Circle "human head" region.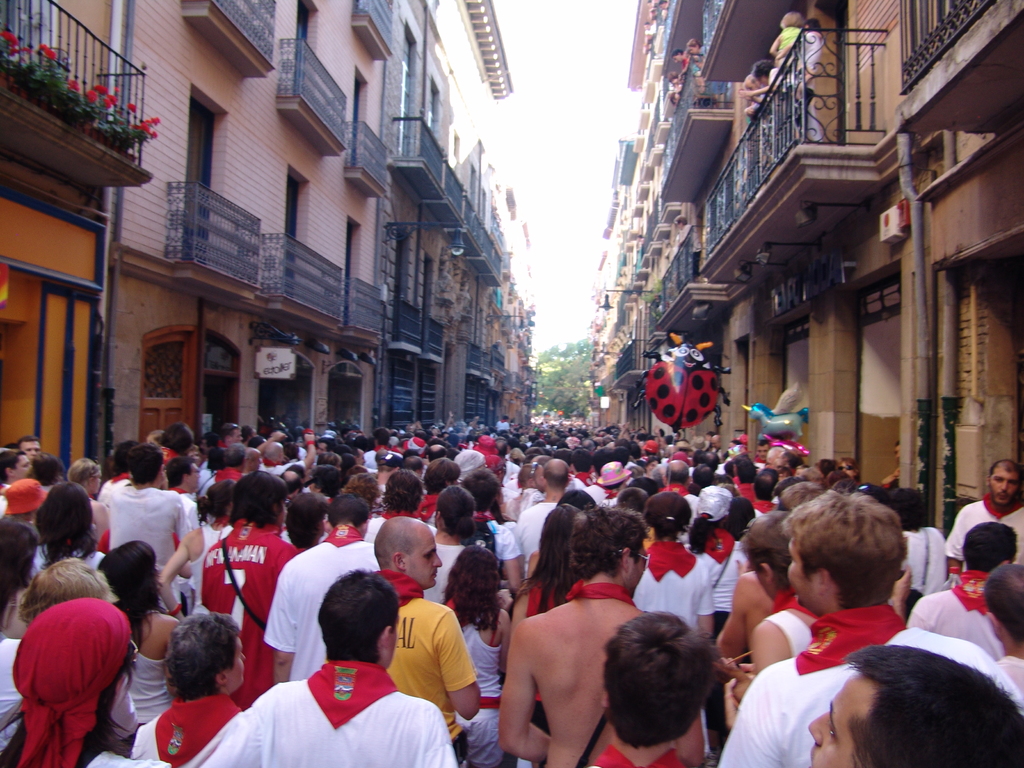
Region: <bbox>100, 540, 160, 609</bbox>.
